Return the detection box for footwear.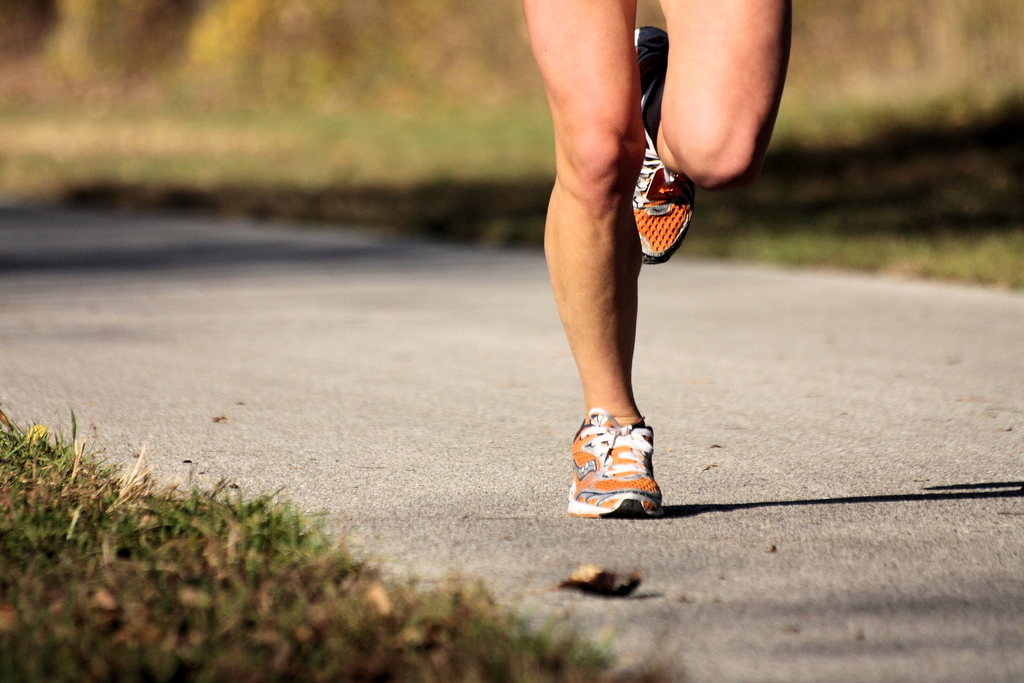
x1=634, y1=28, x2=696, y2=261.
